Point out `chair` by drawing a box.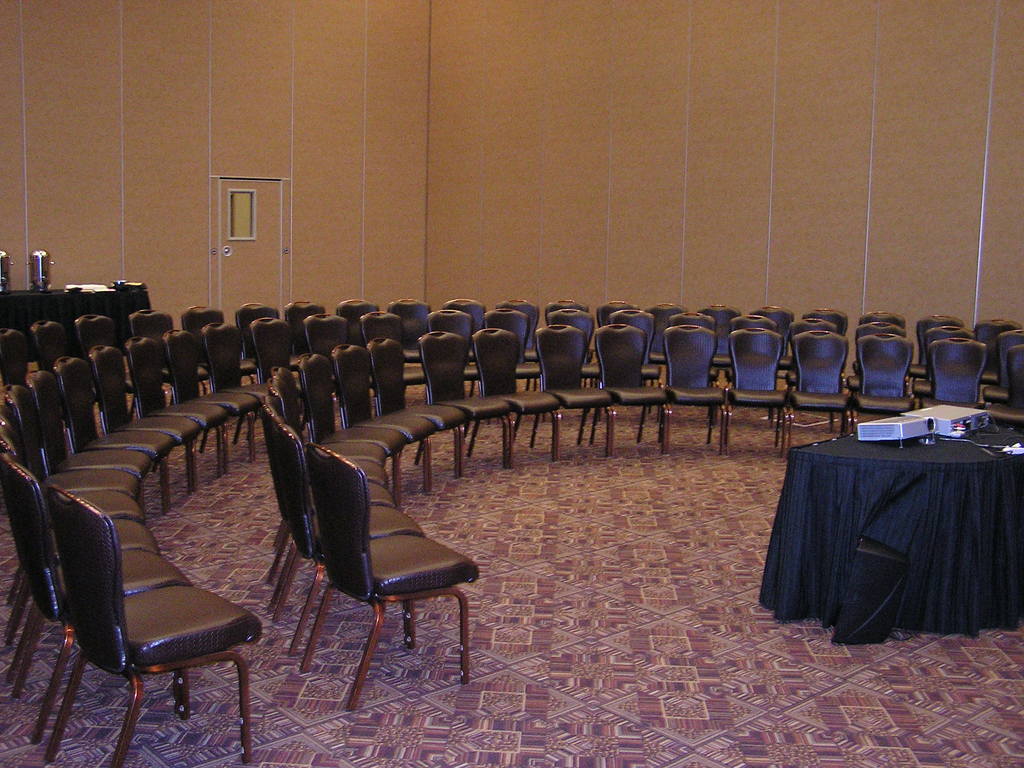
[x1=779, y1=325, x2=850, y2=458].
